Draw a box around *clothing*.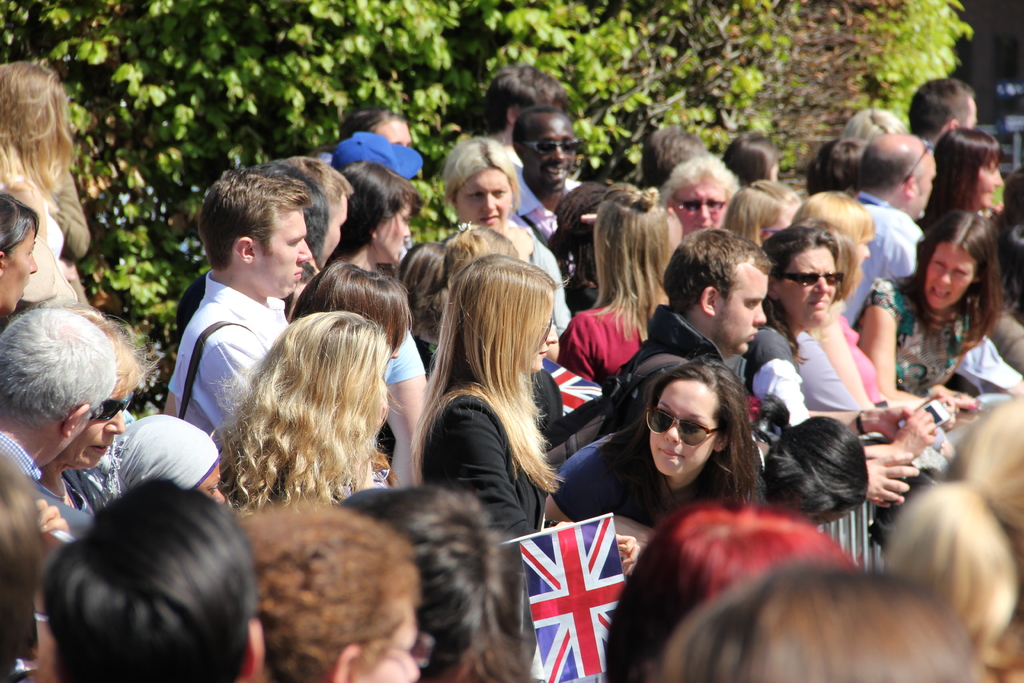
box=[561, 282, 678, 388].
